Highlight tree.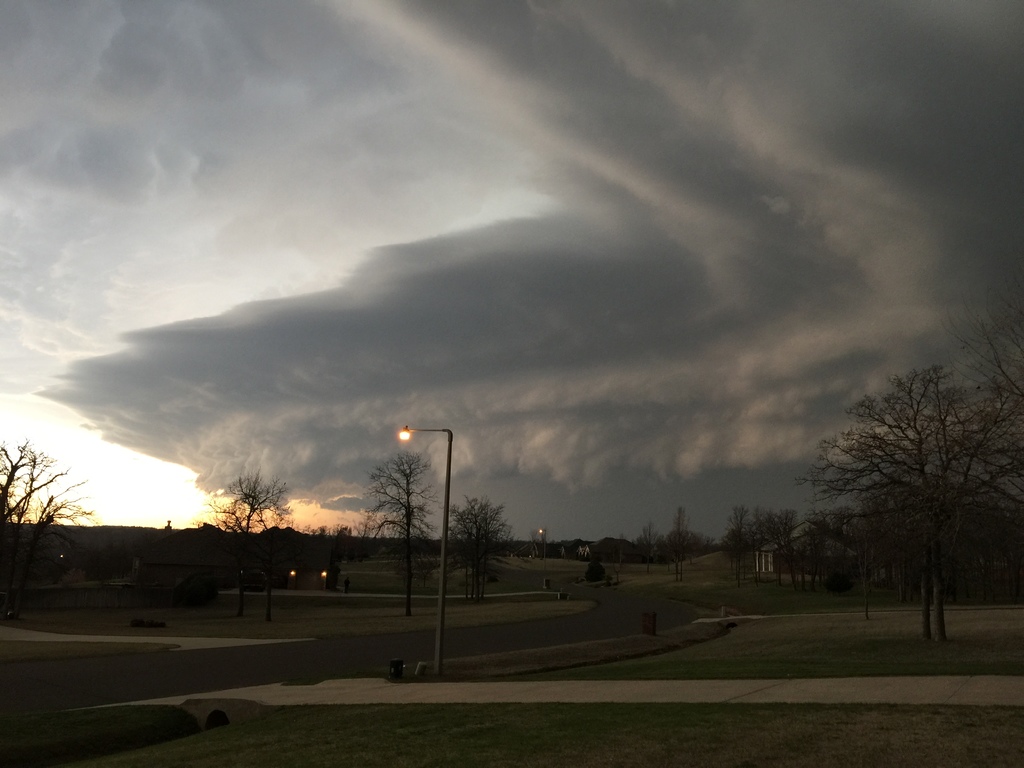
Highlighted region: 453/492/505/600.
